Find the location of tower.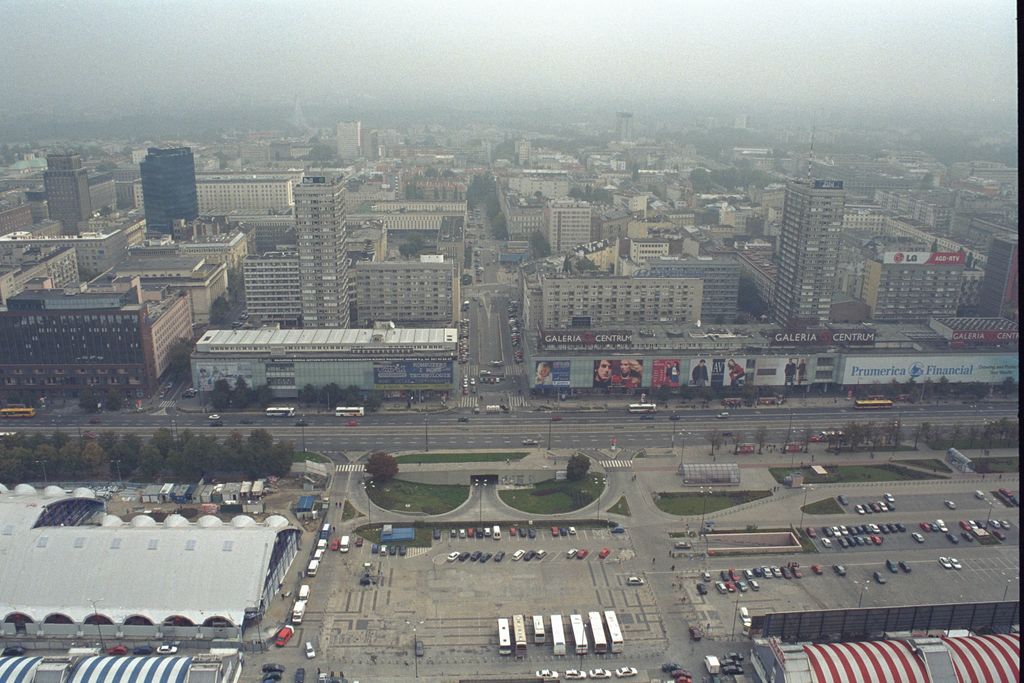
Location: rect(292, 176, 345, 329).
